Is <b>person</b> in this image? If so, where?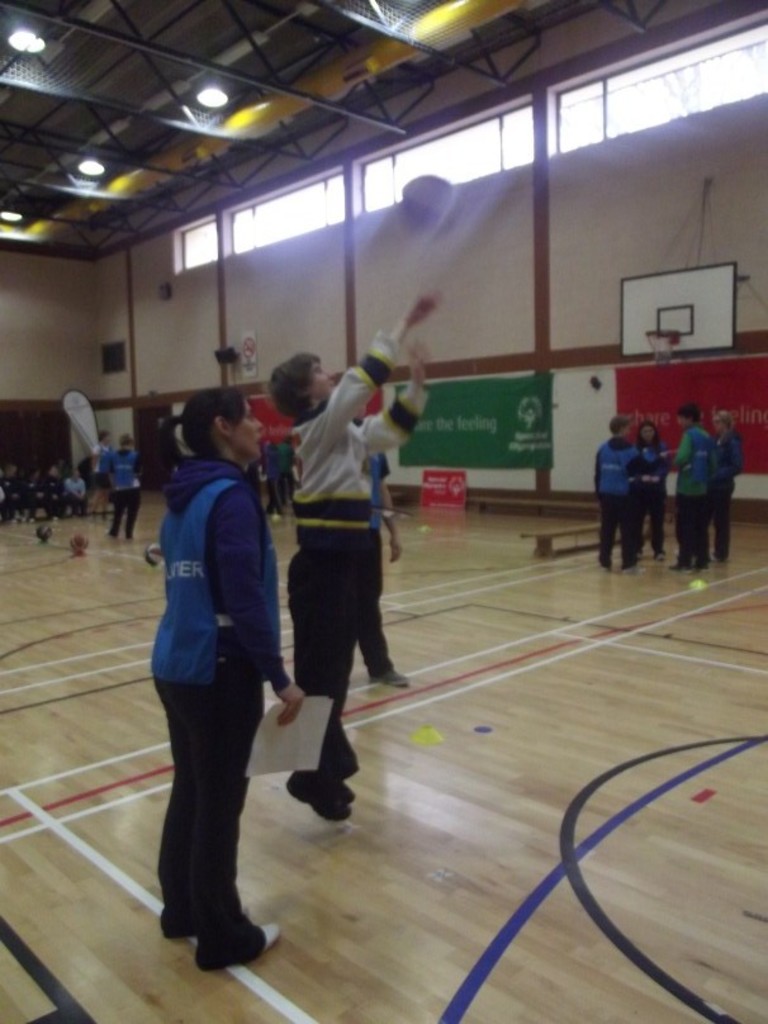
Yes, at left=100, top=430, right=150, bottom=541.
